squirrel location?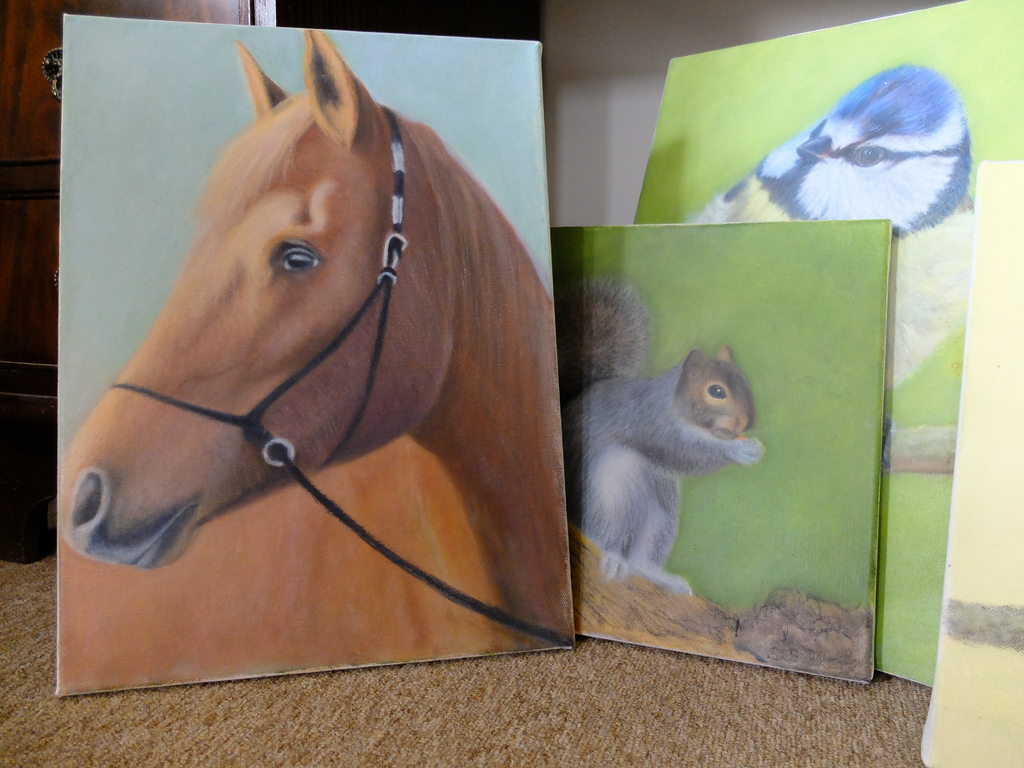
554:273:765:600
